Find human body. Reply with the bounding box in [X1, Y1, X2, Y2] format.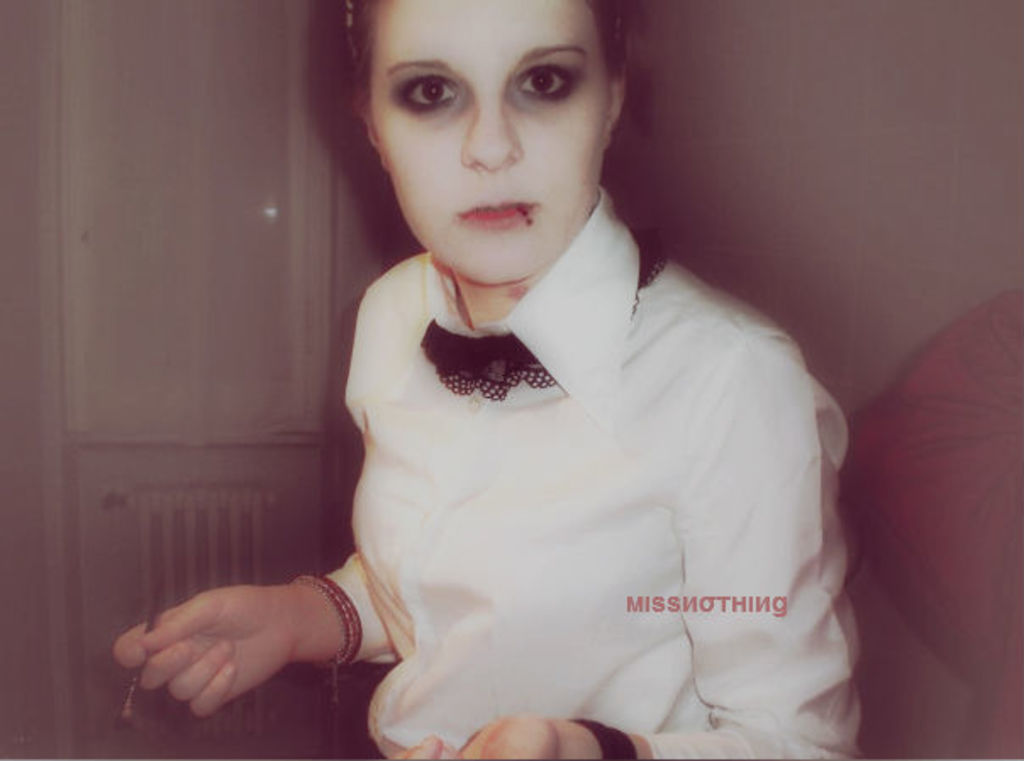
[237, 51, 858, 760].
